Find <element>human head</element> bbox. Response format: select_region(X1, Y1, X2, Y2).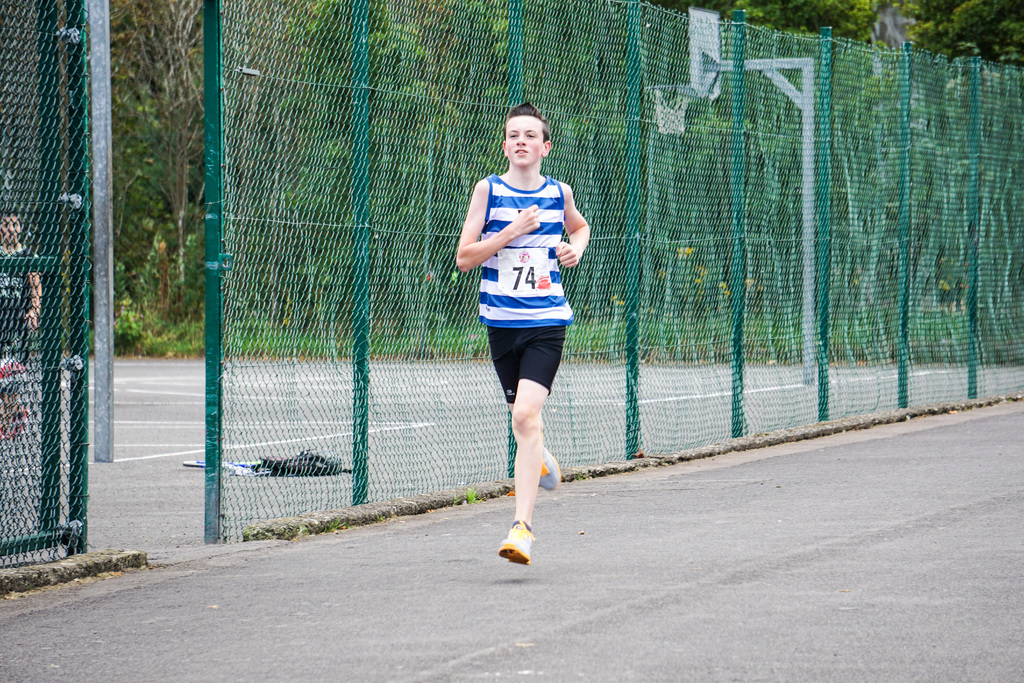
select_region(502, 99, 548, 174).
